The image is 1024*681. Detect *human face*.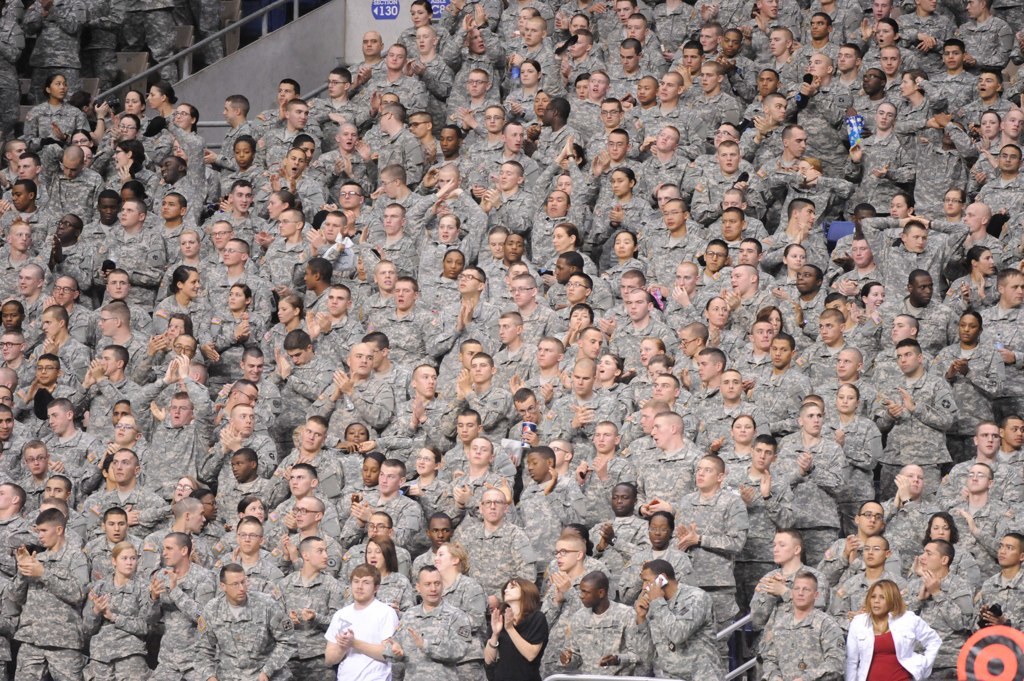
Detection: l=297, t=139, r=317, b=167.
